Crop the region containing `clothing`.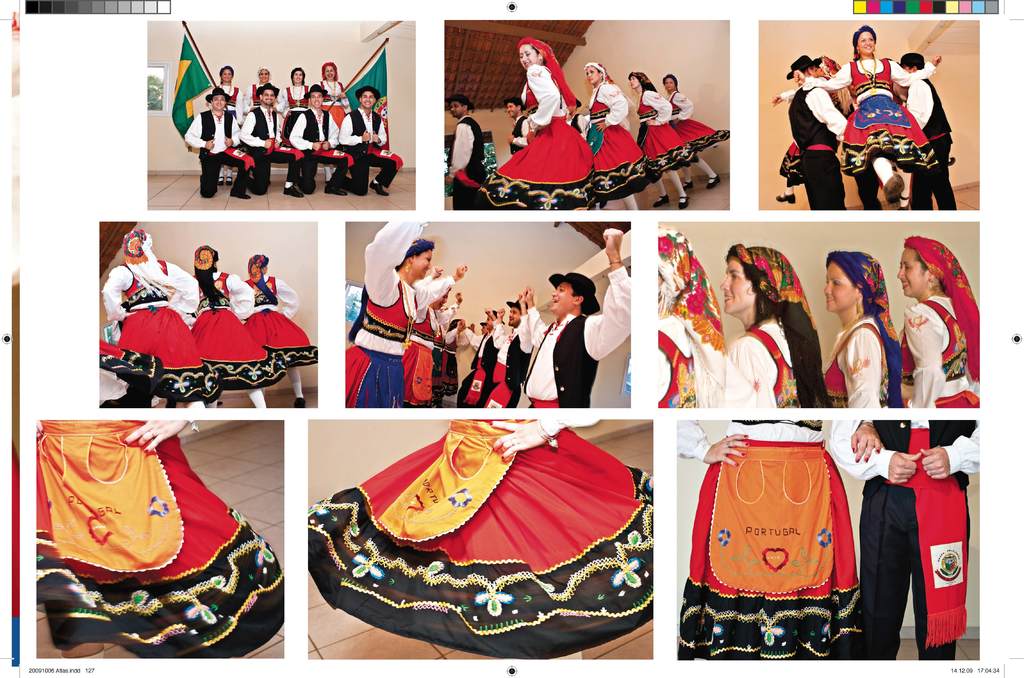
Crop region: box=[900, 237, 979, 408].
